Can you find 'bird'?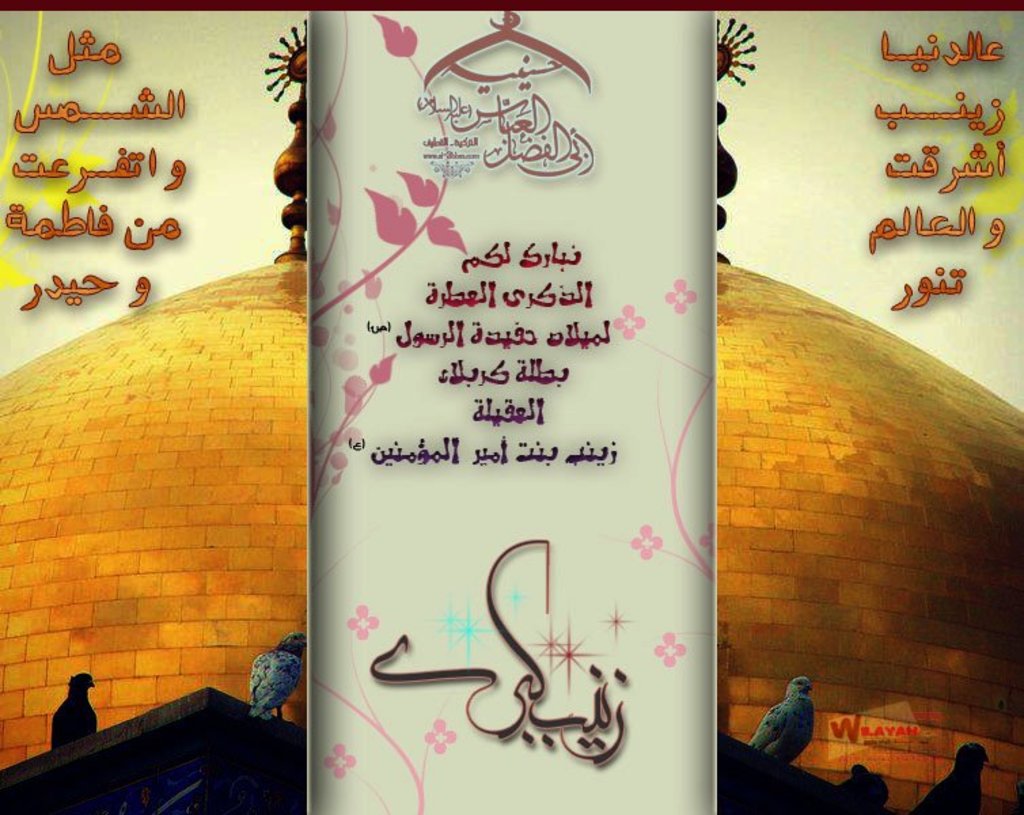
Yes, bounding box: locate(41, 668, 100, 747).
